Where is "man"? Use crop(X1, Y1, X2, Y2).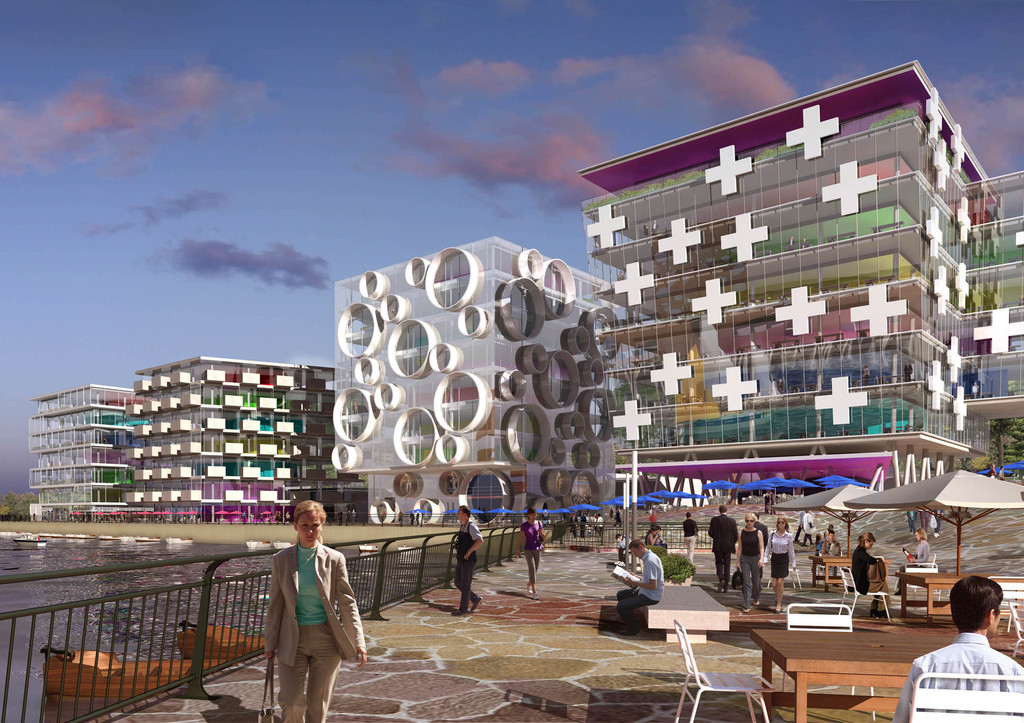
crop(918, 507, 933, 534).
